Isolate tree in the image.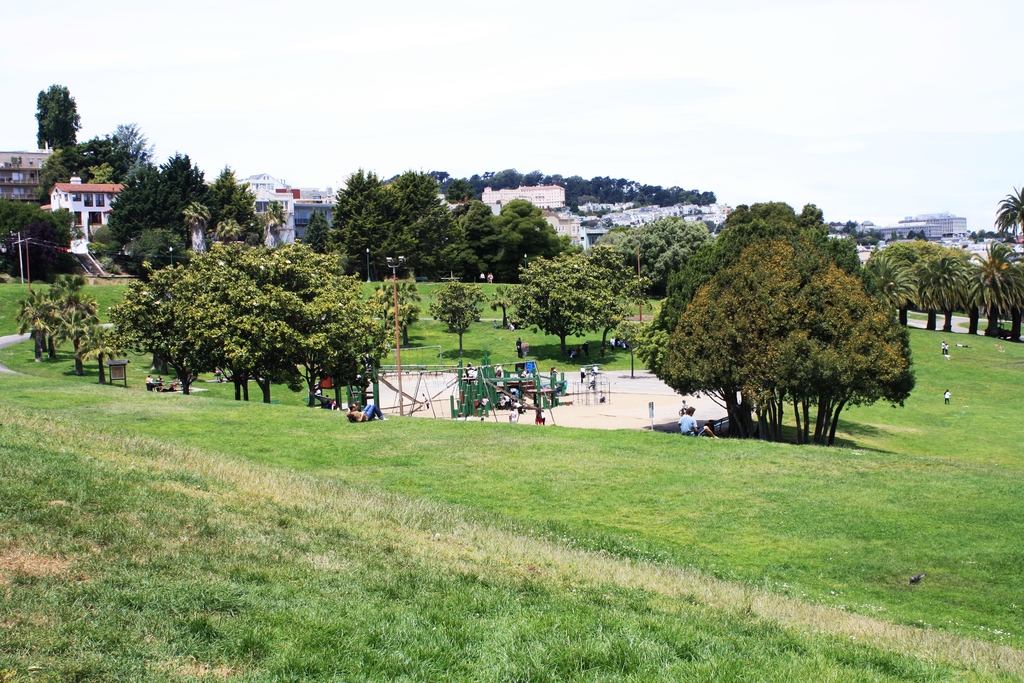
Isolated region: left=859, top=247, right=916, bottom=329.
